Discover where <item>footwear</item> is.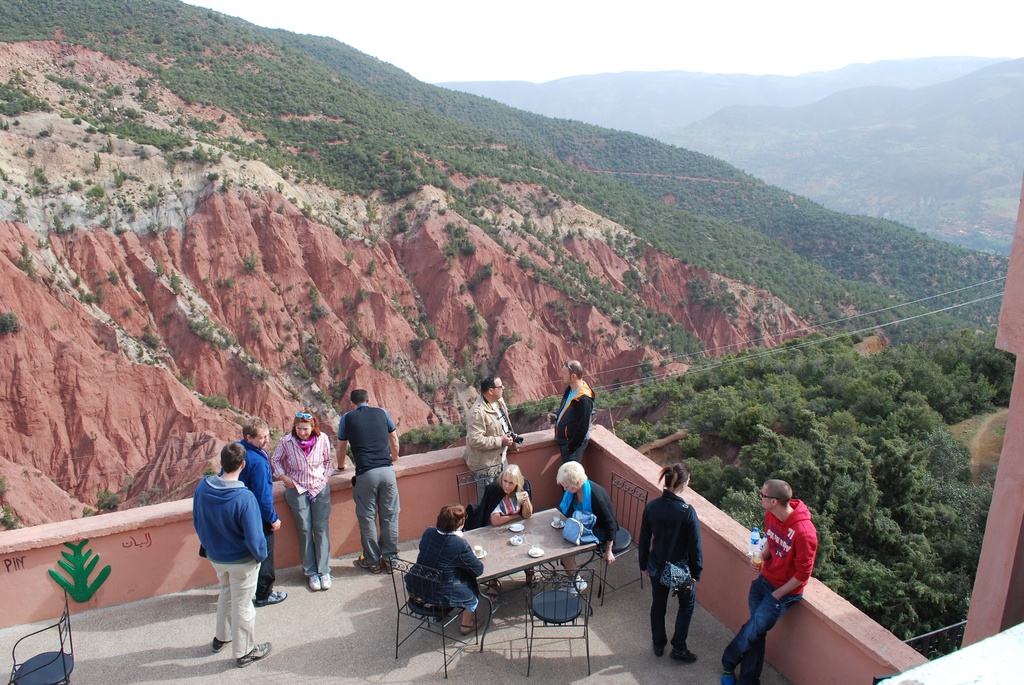
Discovered at x1=460, y1=618, x2=483, y2=637.
